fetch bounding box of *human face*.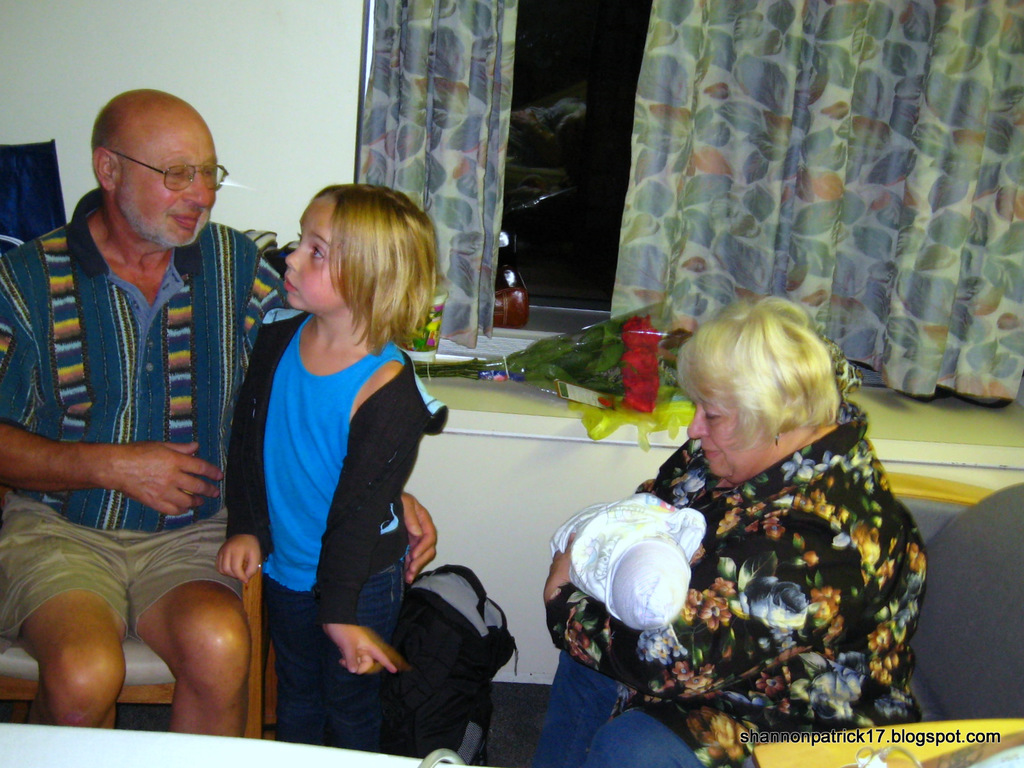
Bbox: select_region(285, 197, 341, 312).
